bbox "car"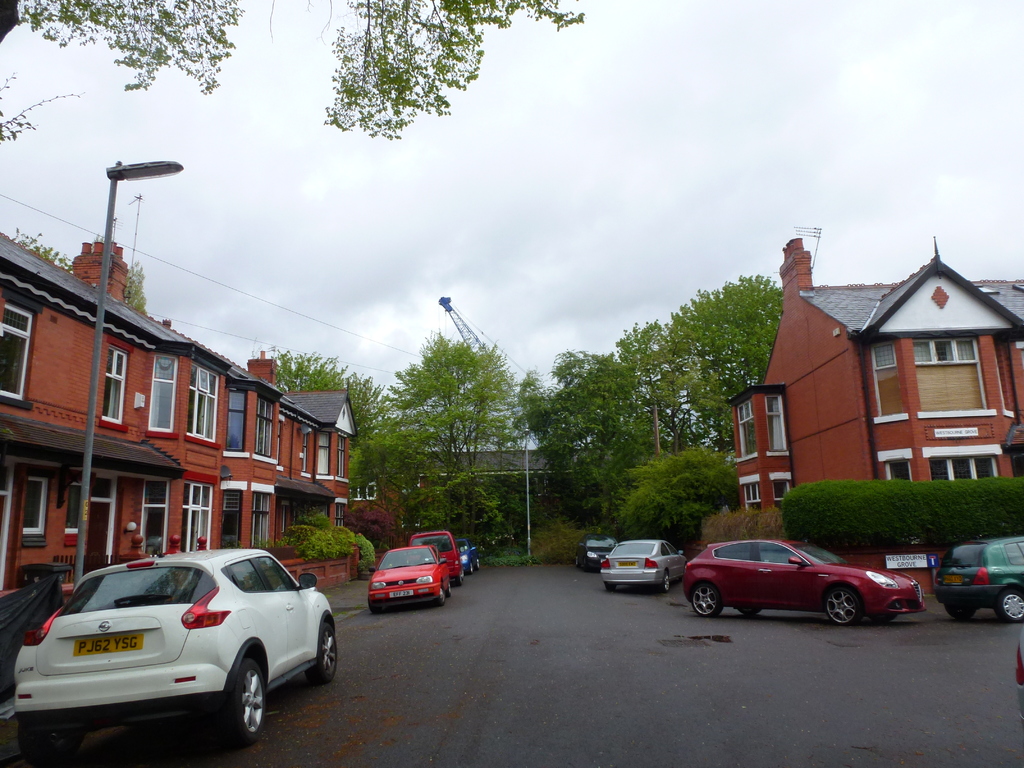
crop(455, 540, 479, 577)
